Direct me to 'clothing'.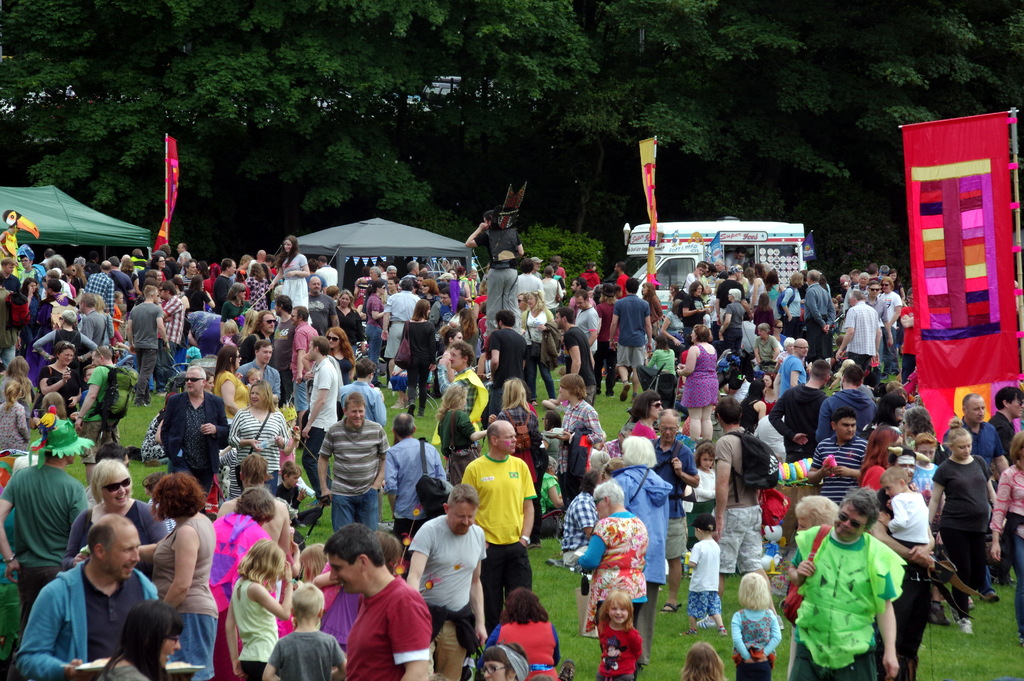
Direction: region(0, 398, 29, 455).
